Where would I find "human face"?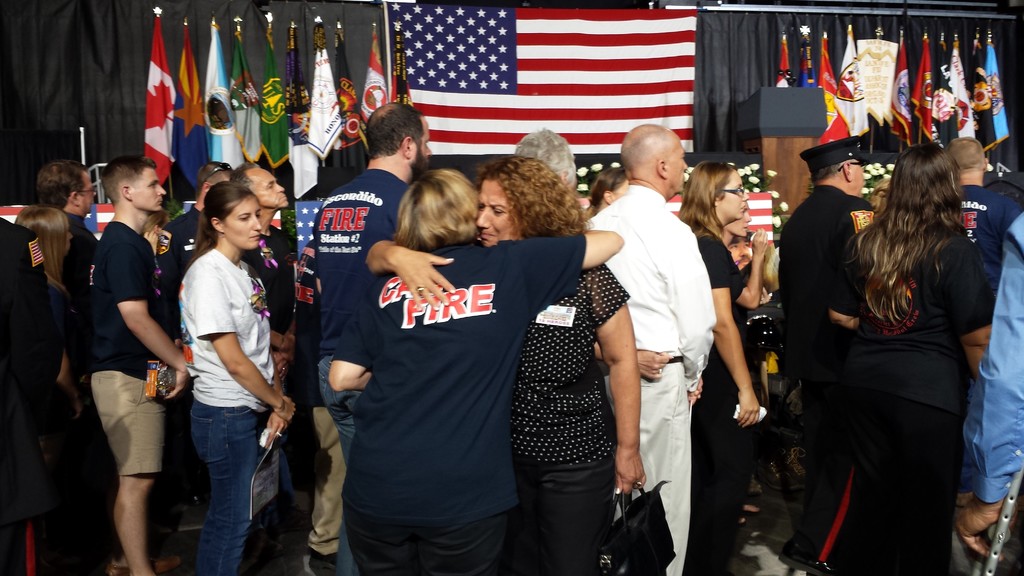
At [left=81, top=175, right=99, bottom=214].
